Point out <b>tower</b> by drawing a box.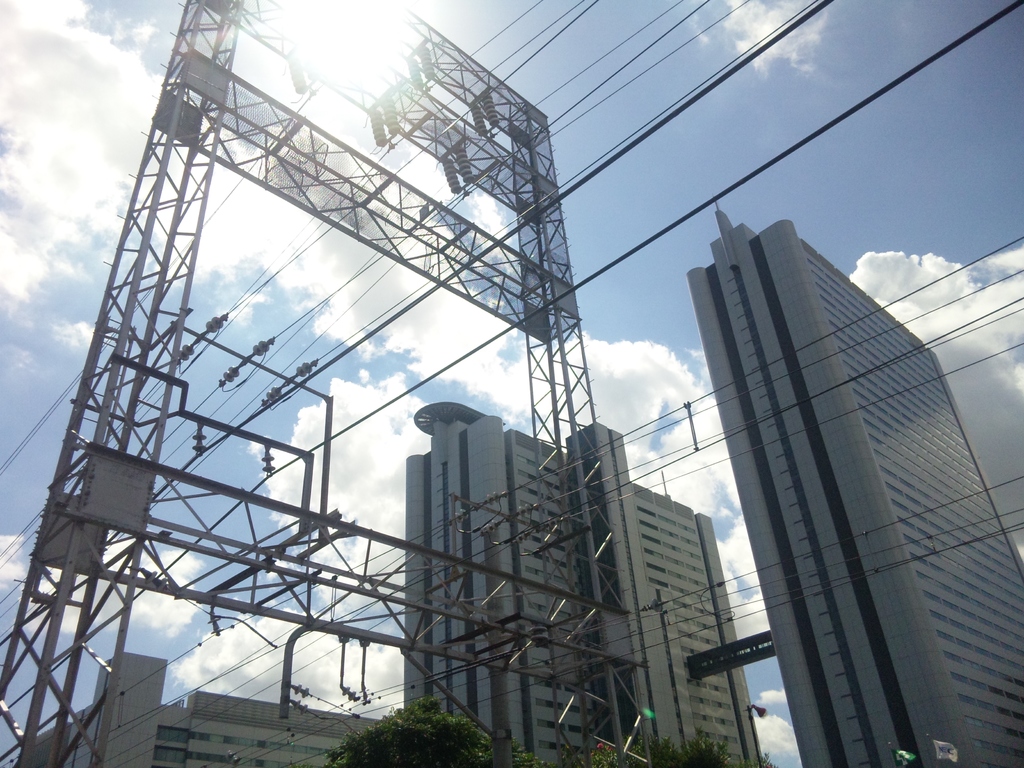
(left=0, top=8, right=721, bottom=716).
